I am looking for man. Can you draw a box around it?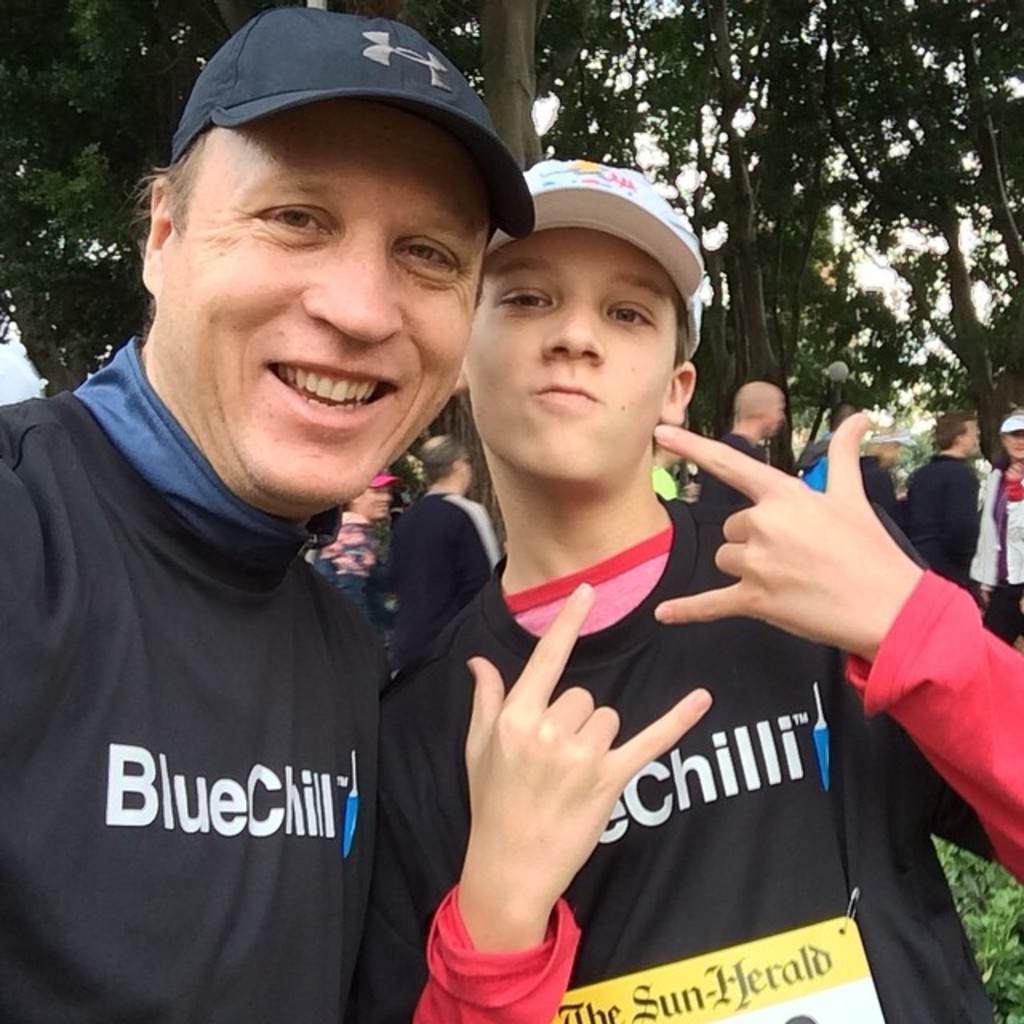
Sure, the bounding box is [960, 408, 1022, 651].
